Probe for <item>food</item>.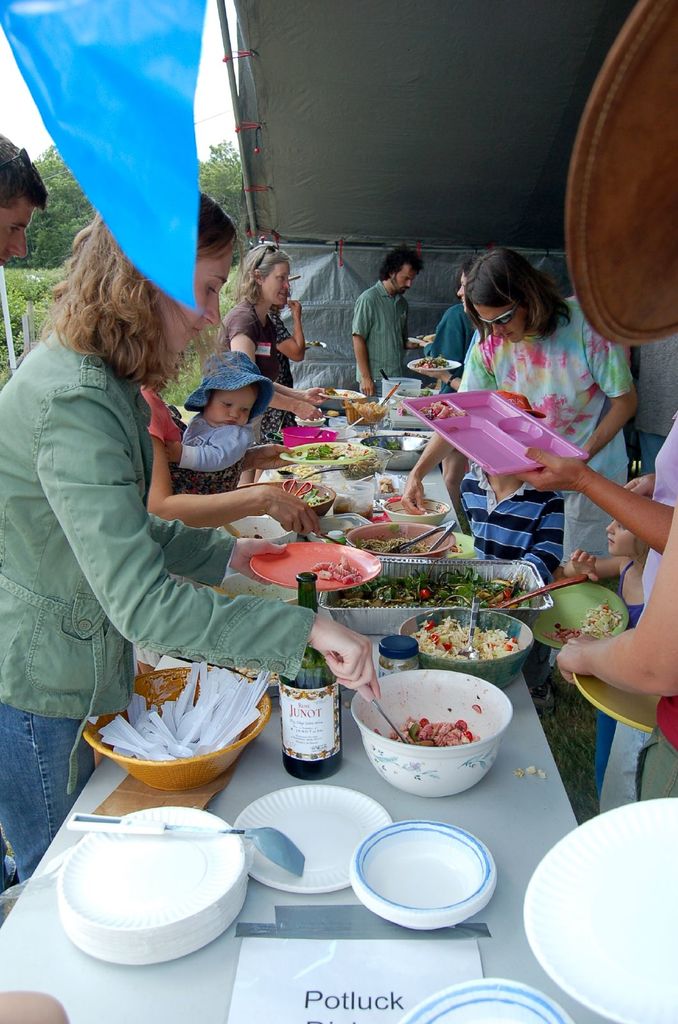
Probe result: [421, 331, 438, 345].
